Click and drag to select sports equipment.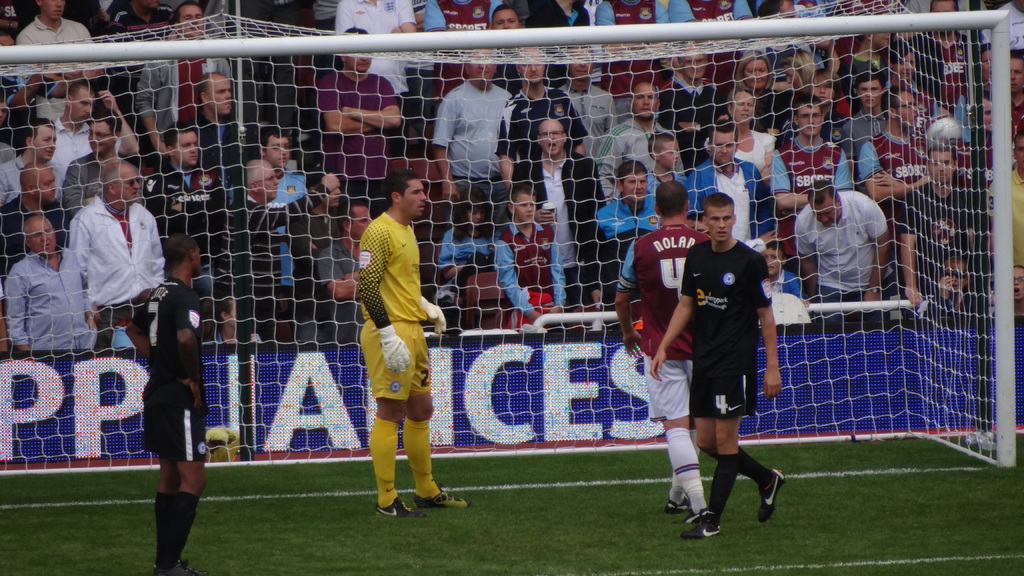
Selection: box(383, 324, 412, 372).
